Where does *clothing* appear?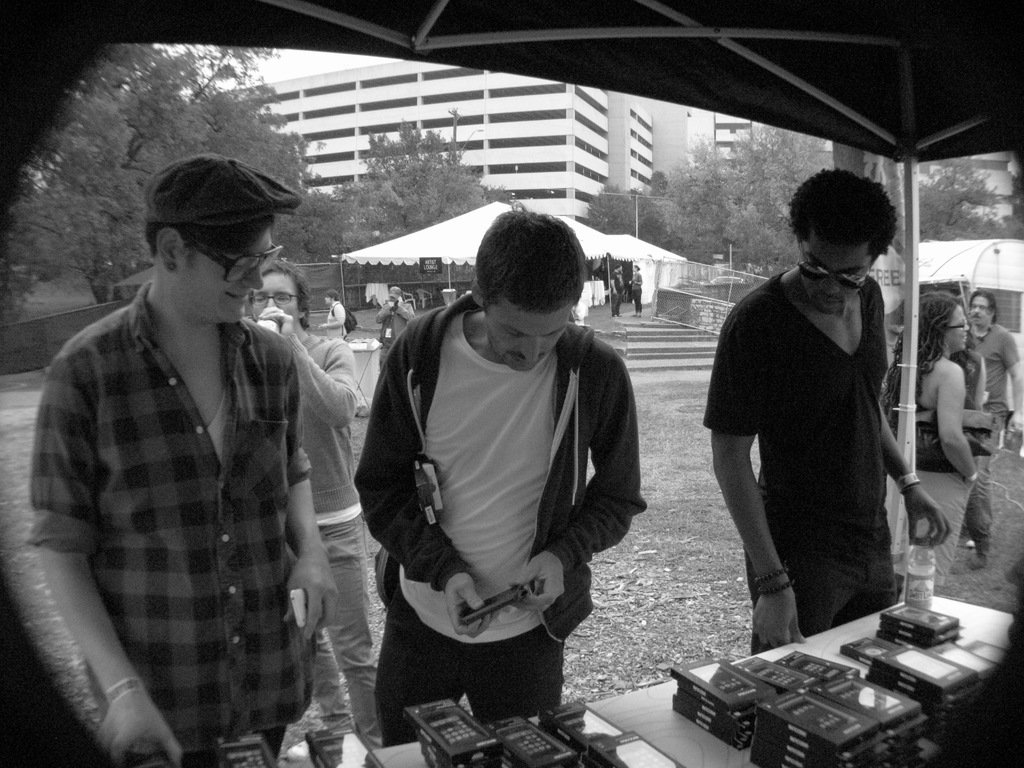
Appears at [961, 328, 1023, 541].
